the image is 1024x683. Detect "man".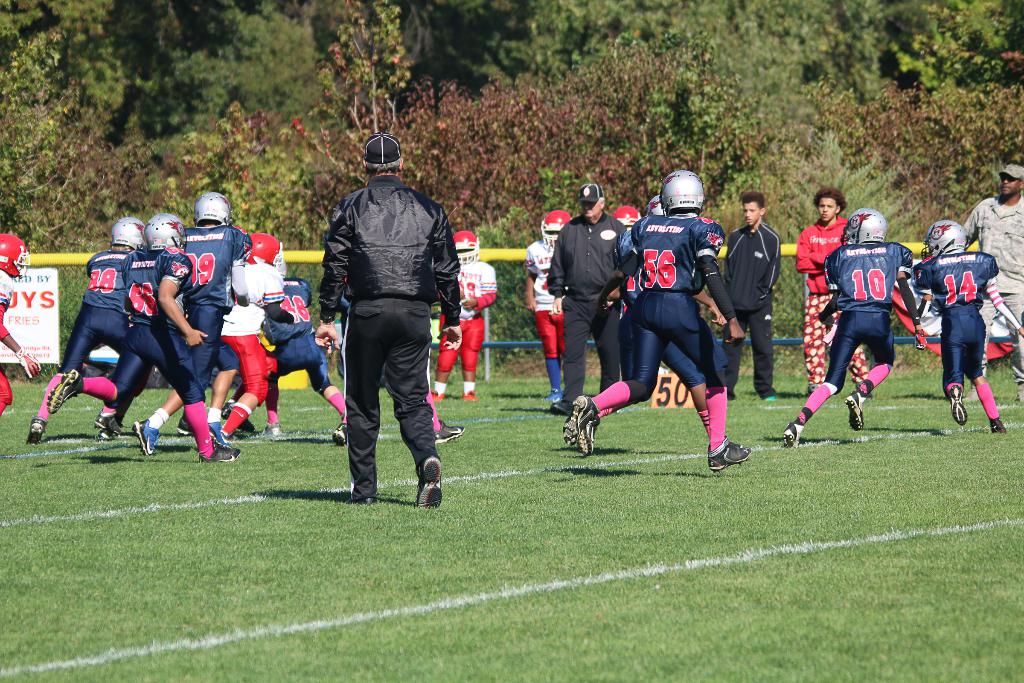
Detection: 719, 188, 778, 397.
